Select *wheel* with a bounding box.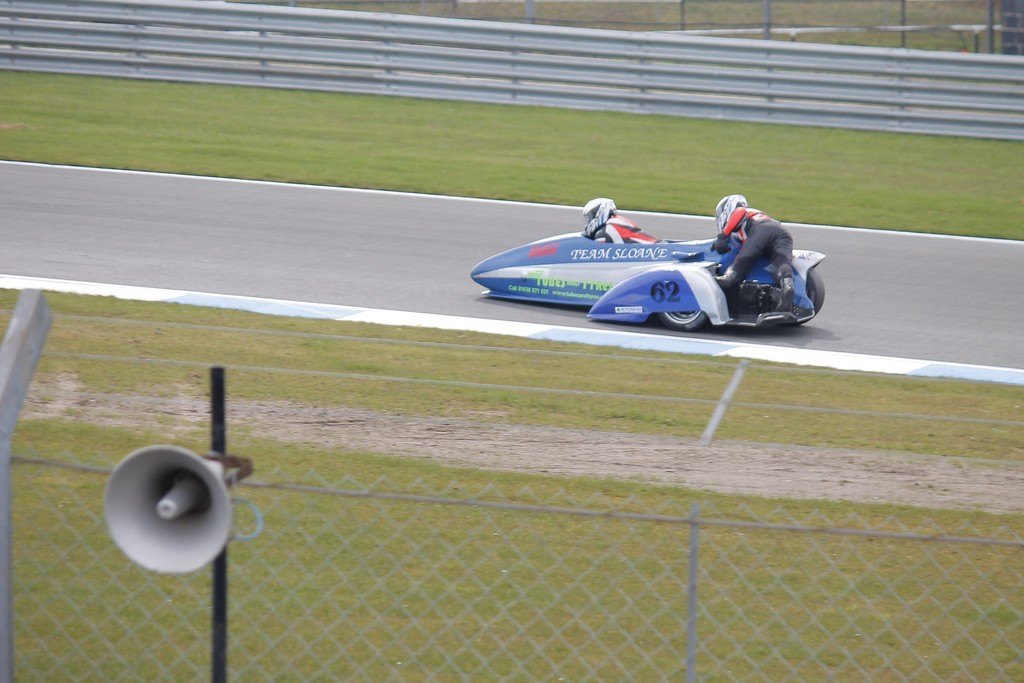
<region>658, 310, 707, 329</region>.
